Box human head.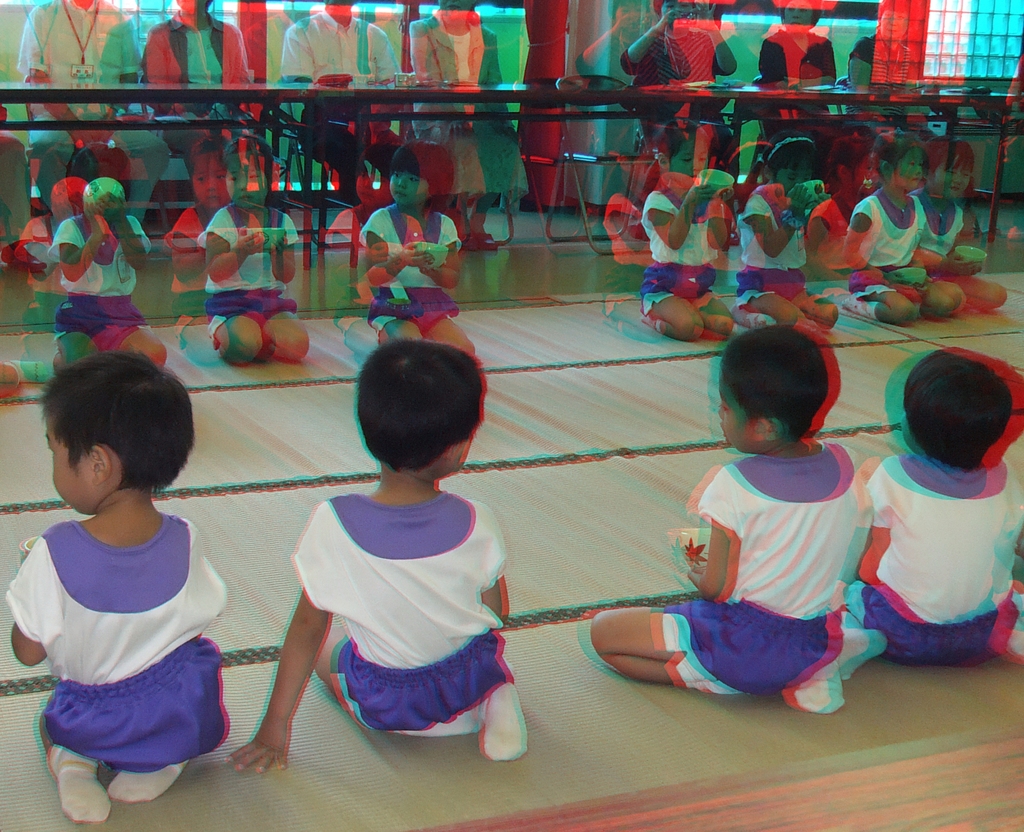
detection(385, 137, 458, 210).
